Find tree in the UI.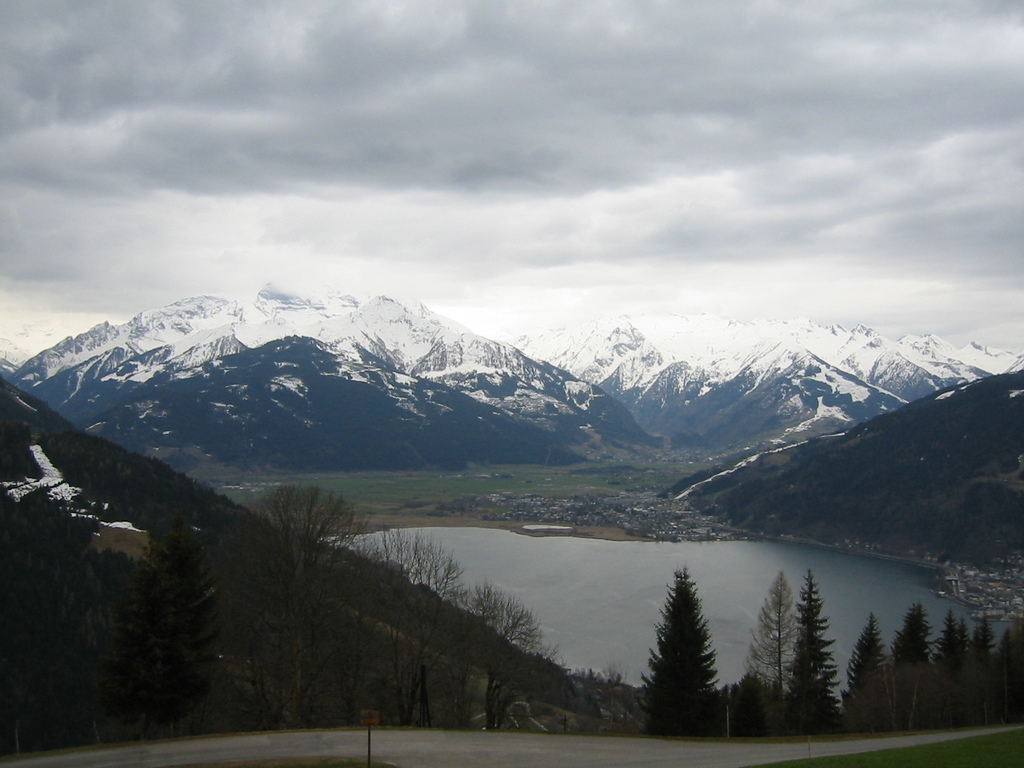
UI element at 930/605/980/725.
